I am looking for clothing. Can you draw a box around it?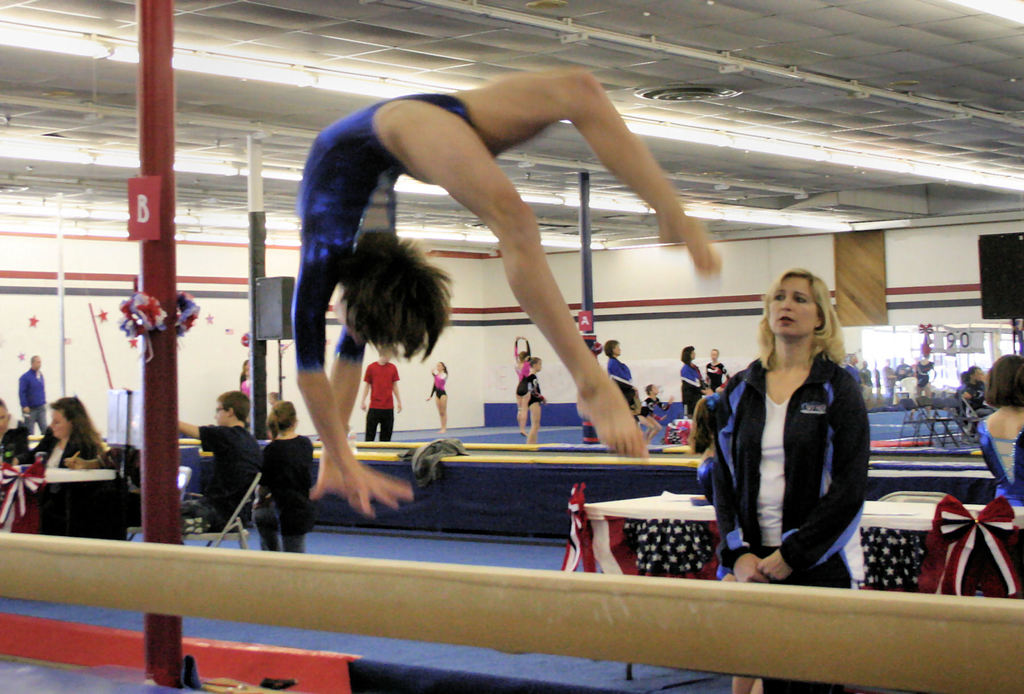
Sure, the bounding box is select_region(706, 360, 725, 388).
